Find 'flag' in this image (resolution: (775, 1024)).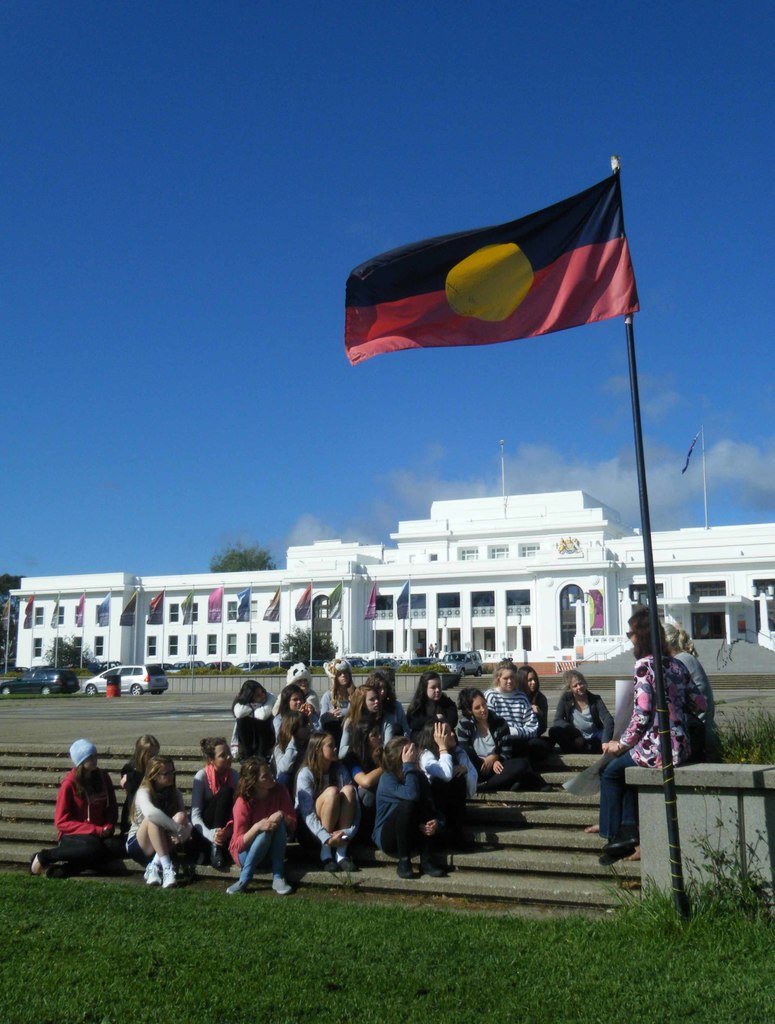
l=343, t=175, r=637, b=367.
